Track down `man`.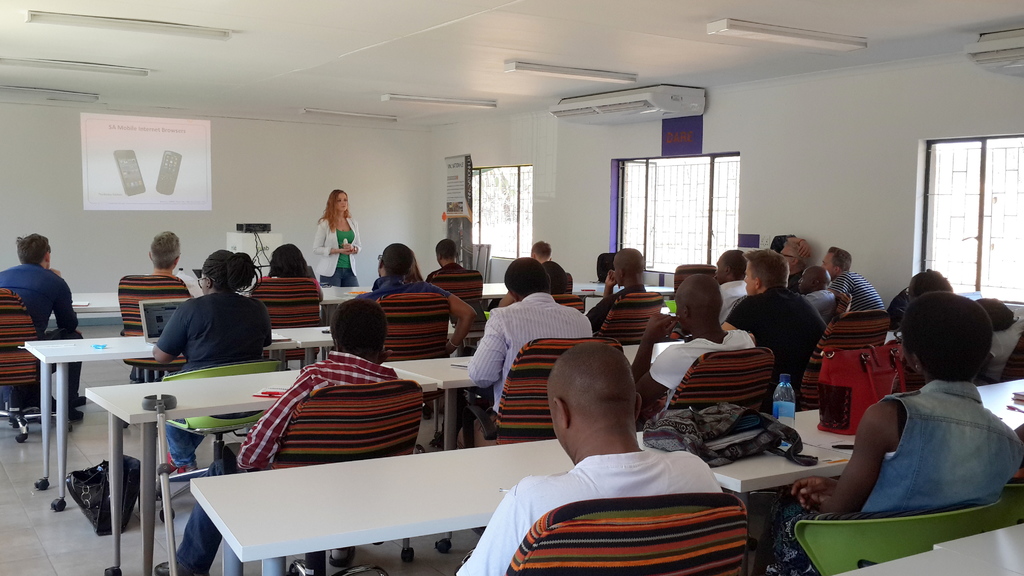
Tracked to (left=127, top=229, right=203, bottom=364).
